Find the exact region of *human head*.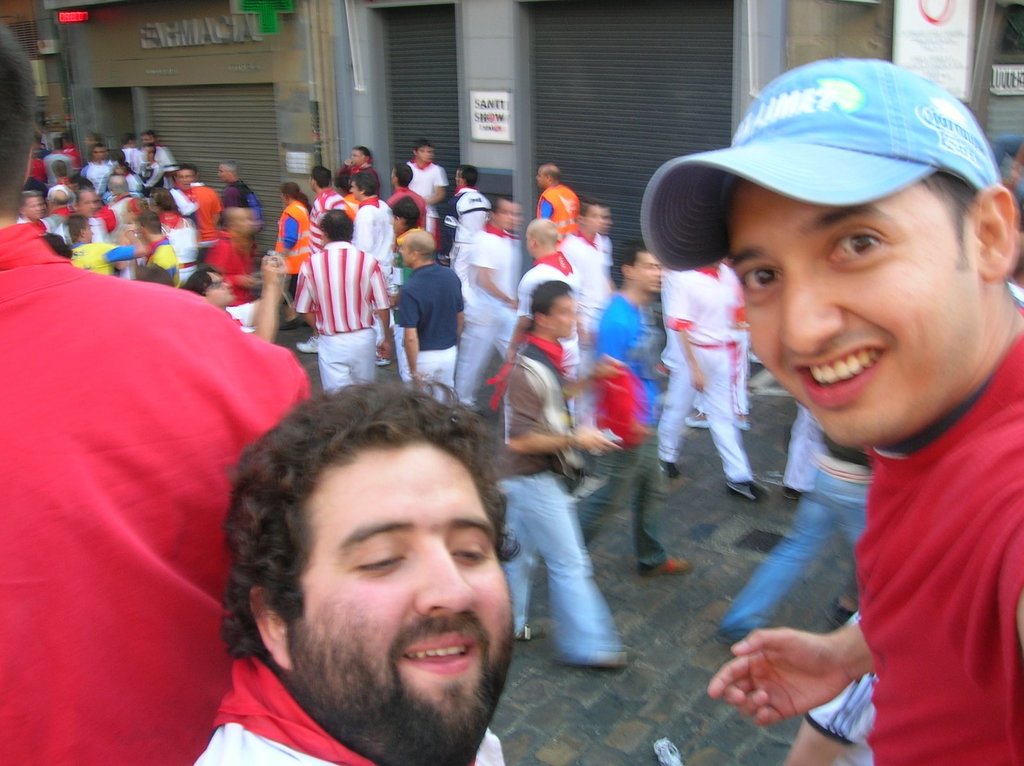
Exact region: <box>523,218,558,257</box>.
